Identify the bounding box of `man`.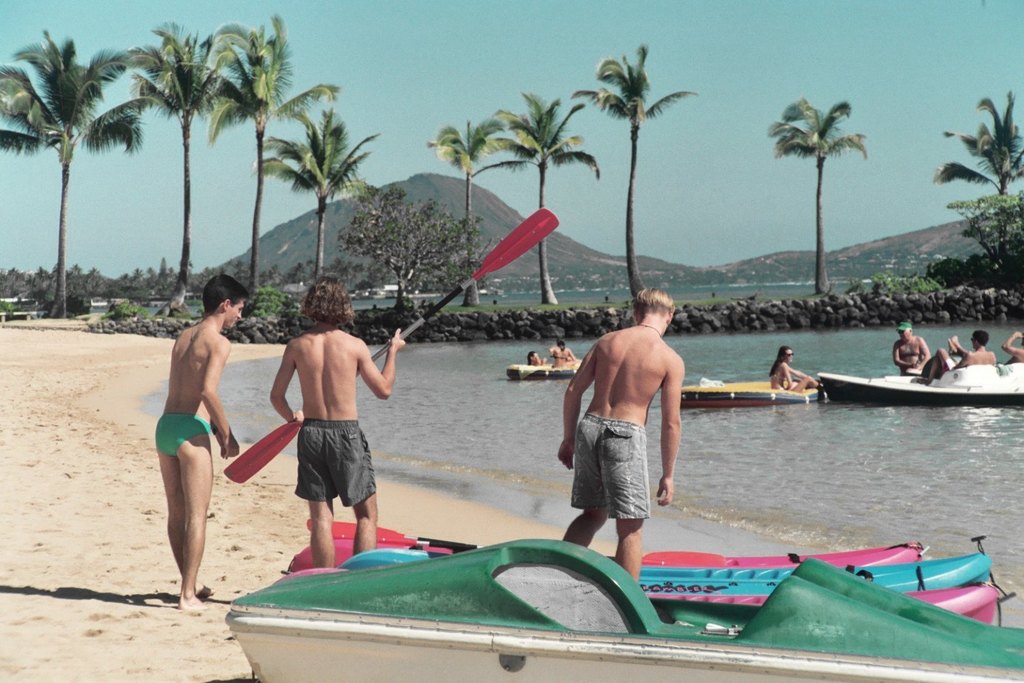
bbox=[154, 272, 249, 610].
